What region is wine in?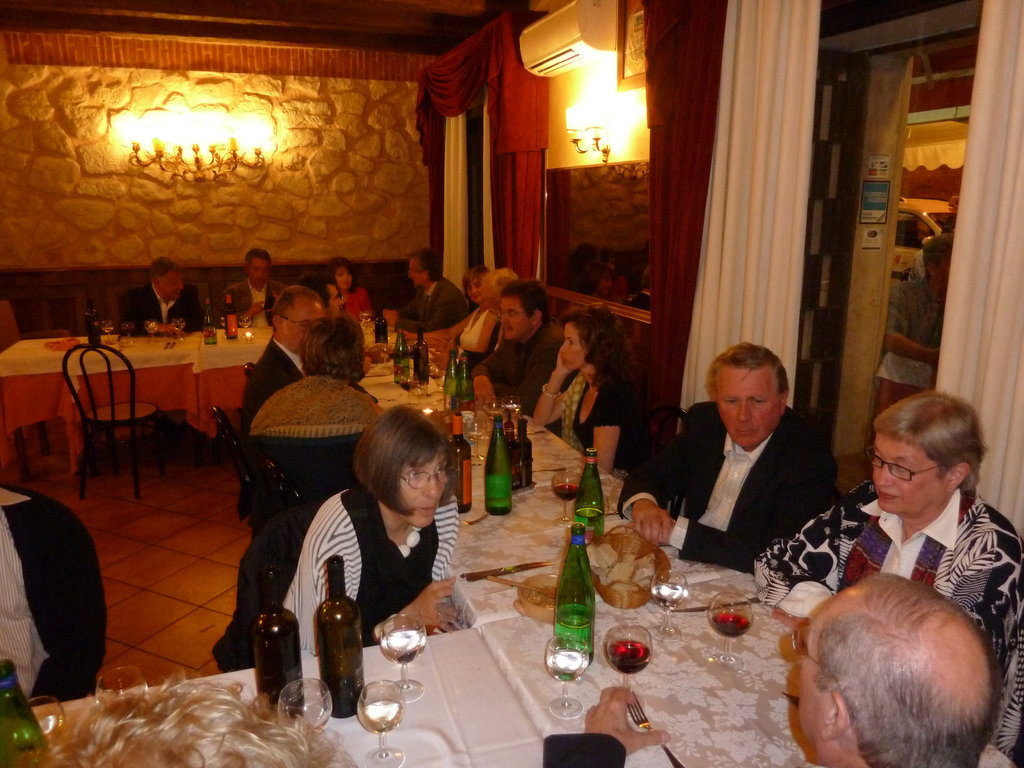
<region>454, 352, 475, 420</region>.
